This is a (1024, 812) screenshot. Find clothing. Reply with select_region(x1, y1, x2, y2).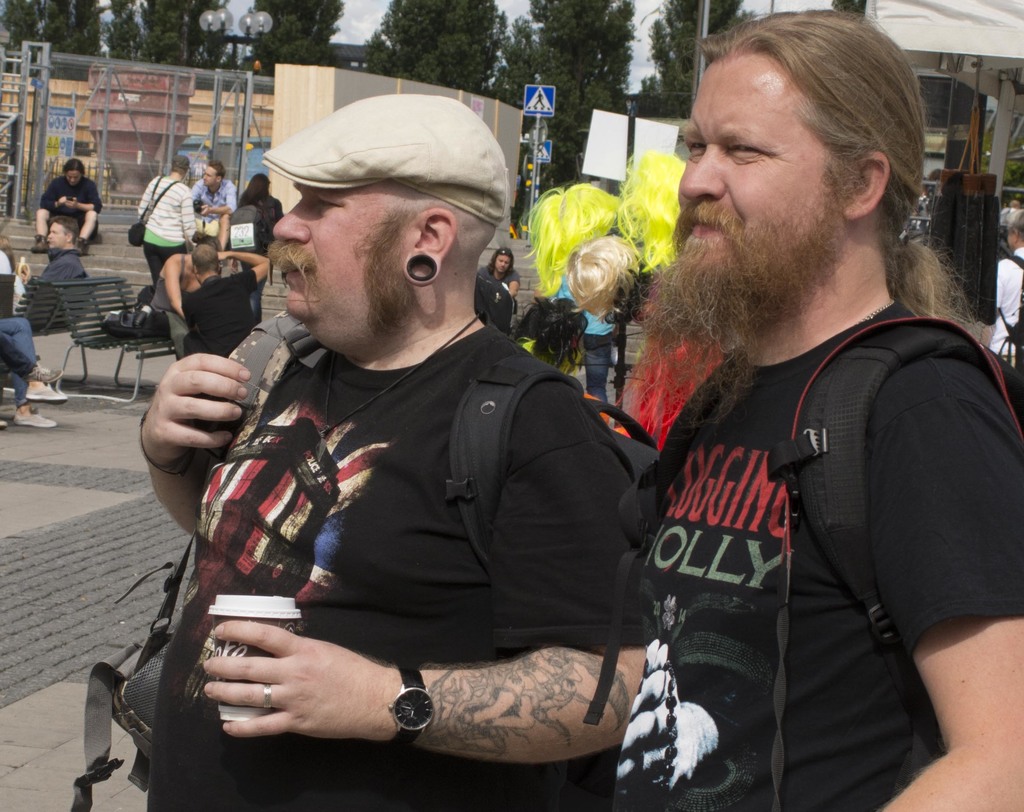
select_region(596, 285, 1023, 811).
